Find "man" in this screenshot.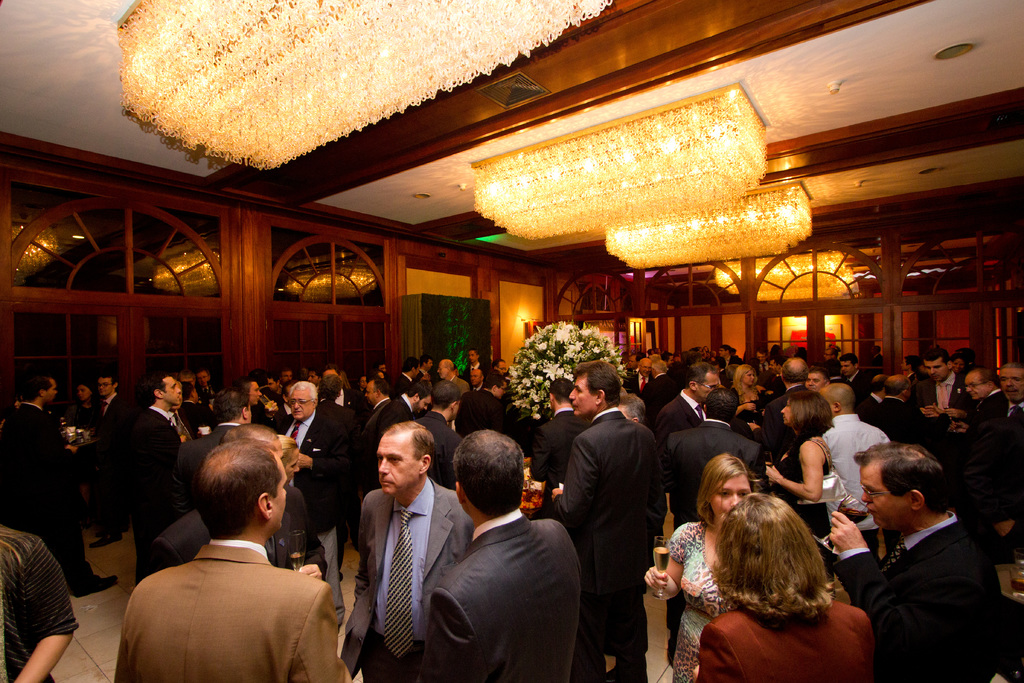
The bounding box for "man" is detection(424, 430, 590, 682).
